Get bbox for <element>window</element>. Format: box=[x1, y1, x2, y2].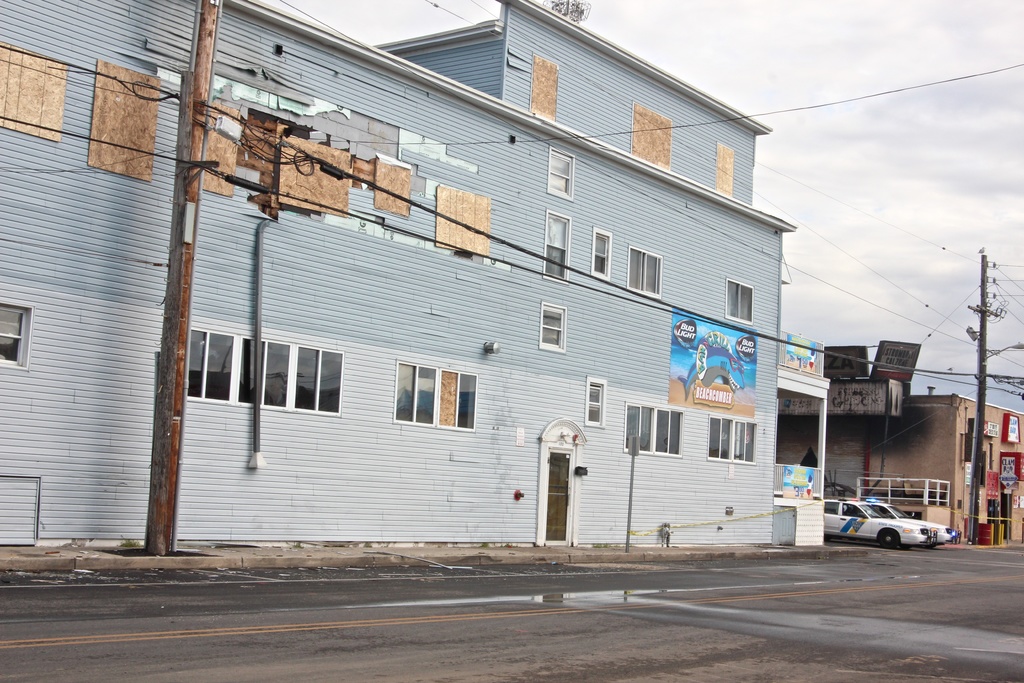
box=[591, 224, 611, 283].
